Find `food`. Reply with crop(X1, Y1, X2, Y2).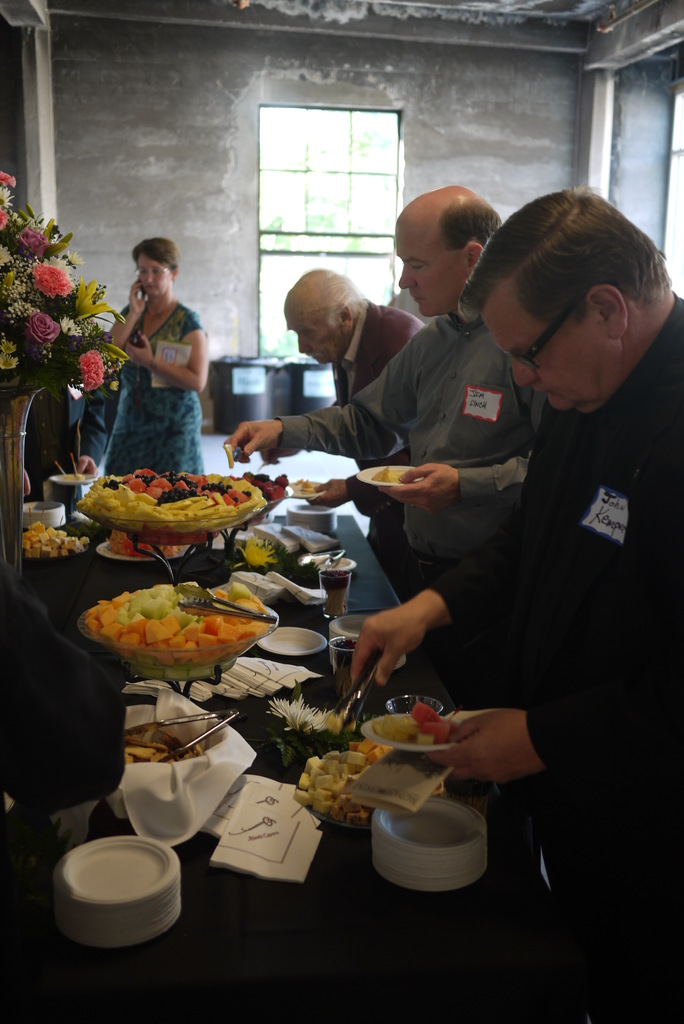
crop(371, 466, 406, 482).
